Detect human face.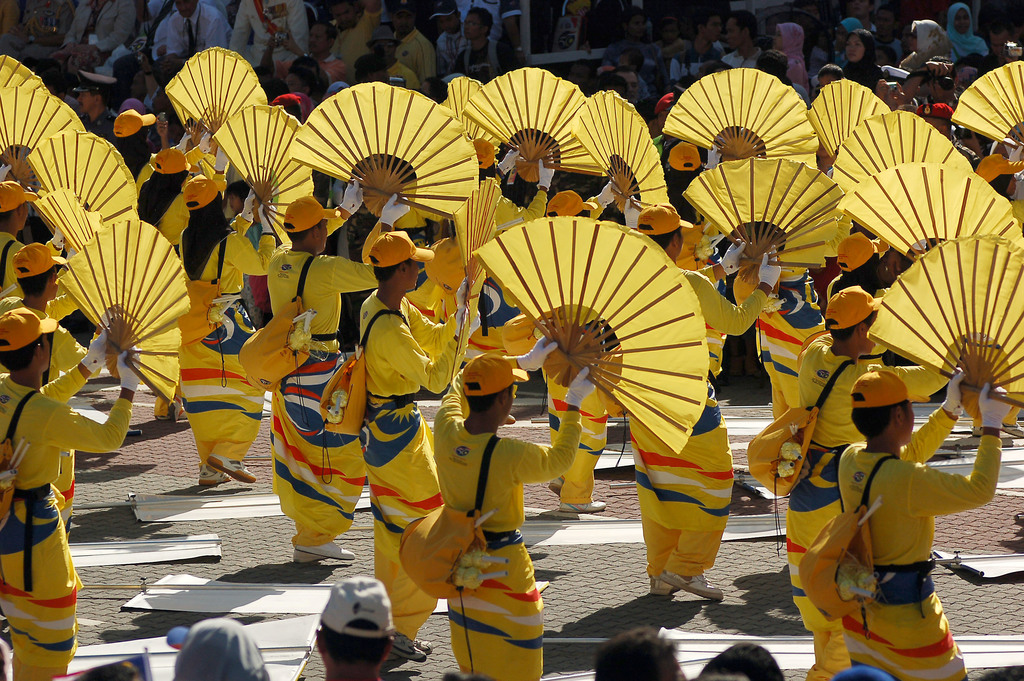
Detected at <region>408, 259, 420, 290</region>.
